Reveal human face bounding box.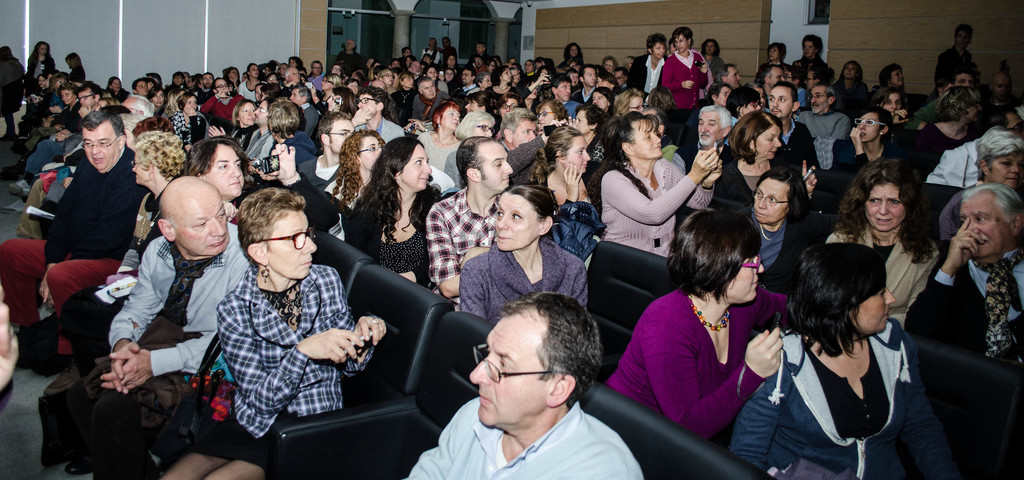
Revealed: {"left": 753, "top": 179, "right": 788, "bottom": 222}.
